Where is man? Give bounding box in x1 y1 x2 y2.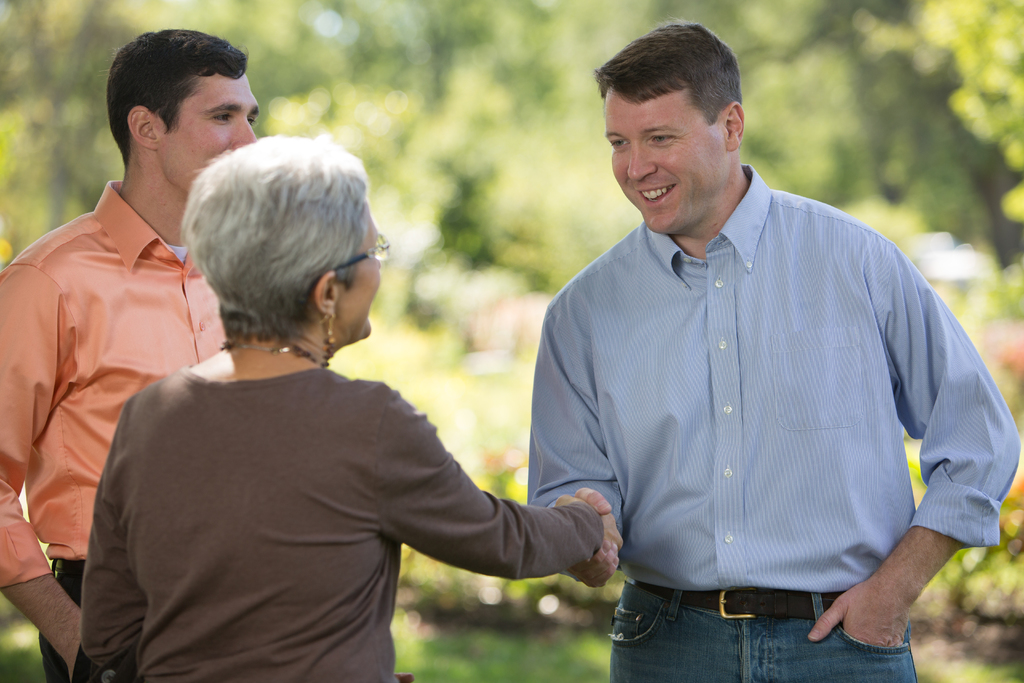
523 26 1023 682.
